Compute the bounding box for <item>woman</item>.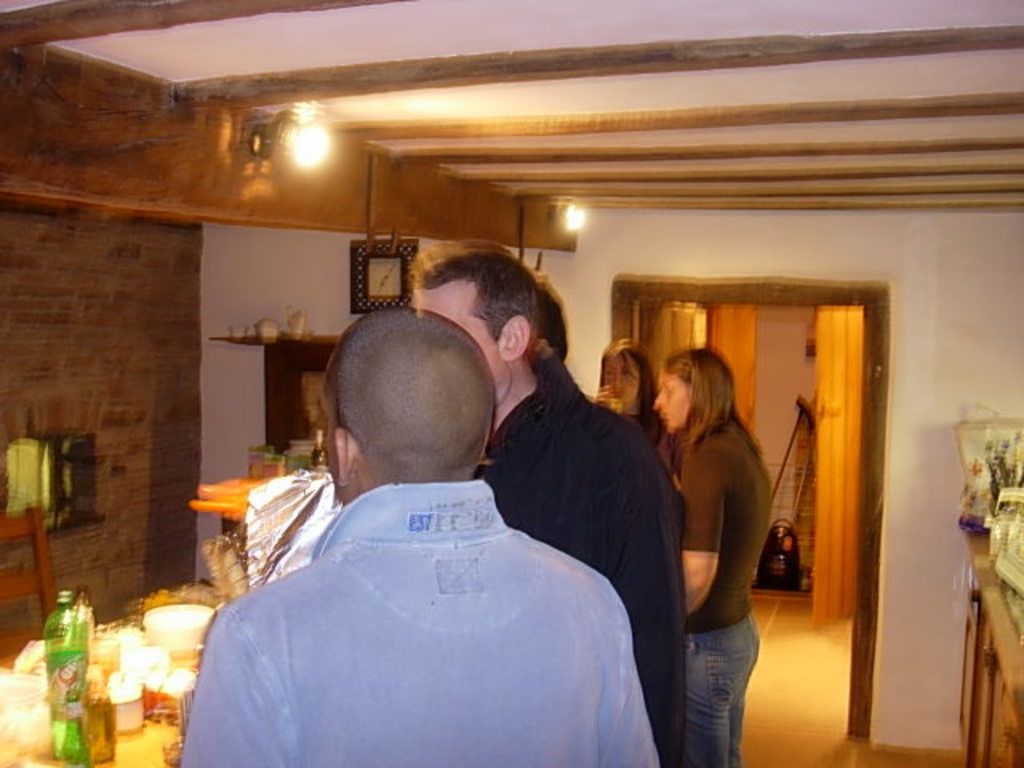
detection(637, 315, 794, 755).
